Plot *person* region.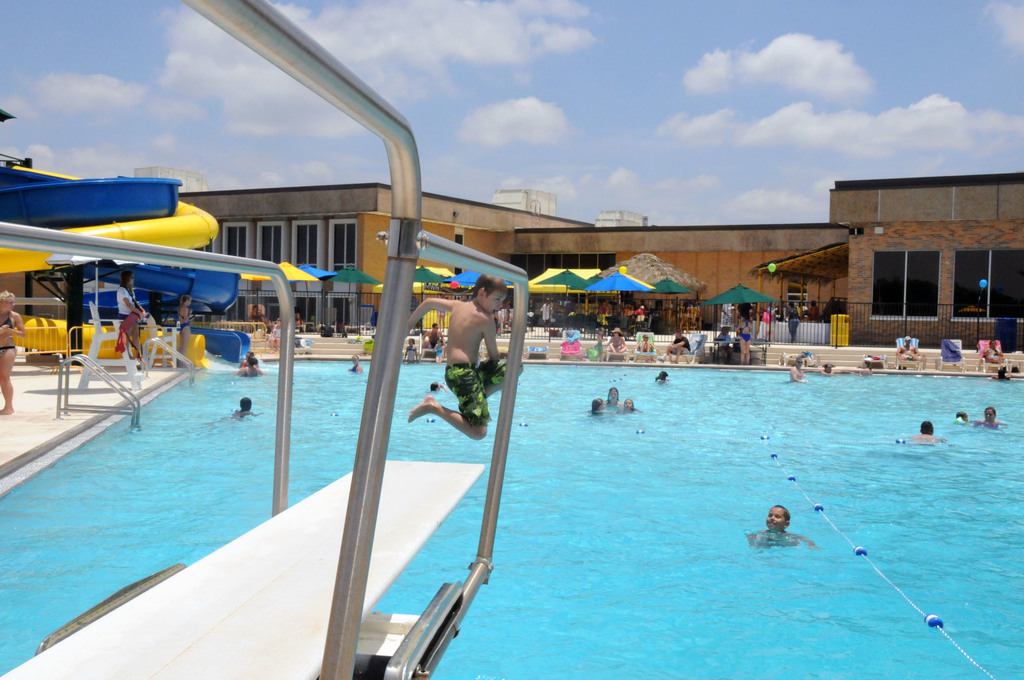
Plotted at 663,330,688,362.
